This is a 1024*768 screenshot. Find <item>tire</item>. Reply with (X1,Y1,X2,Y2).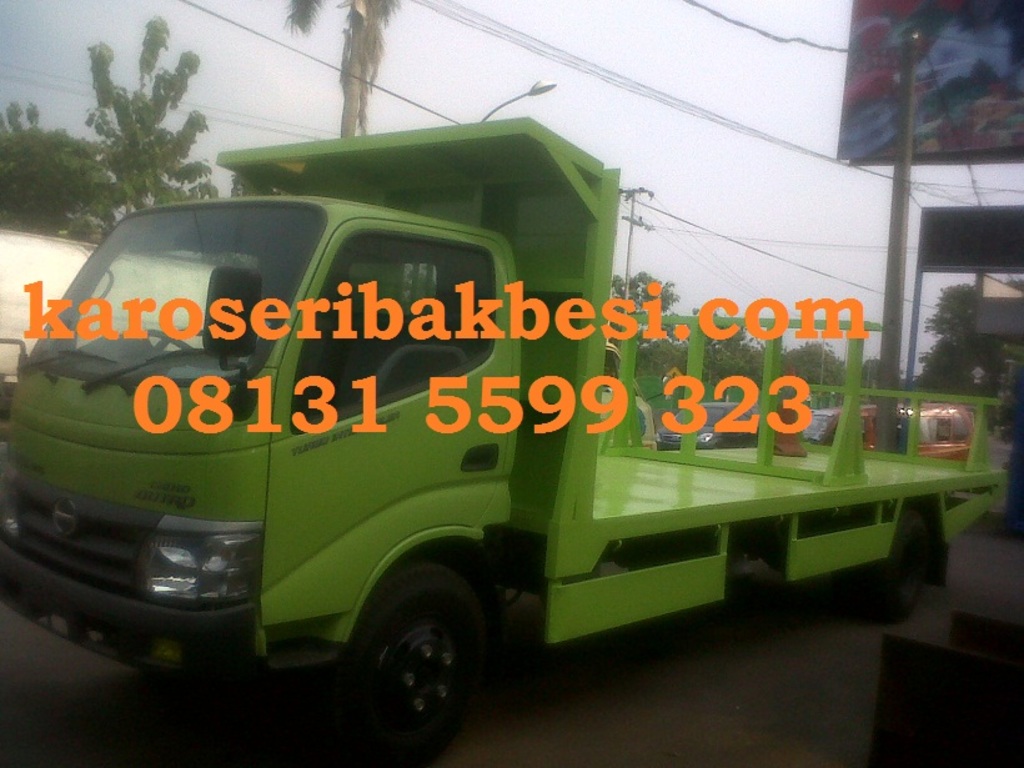
(860,511,929,624).
